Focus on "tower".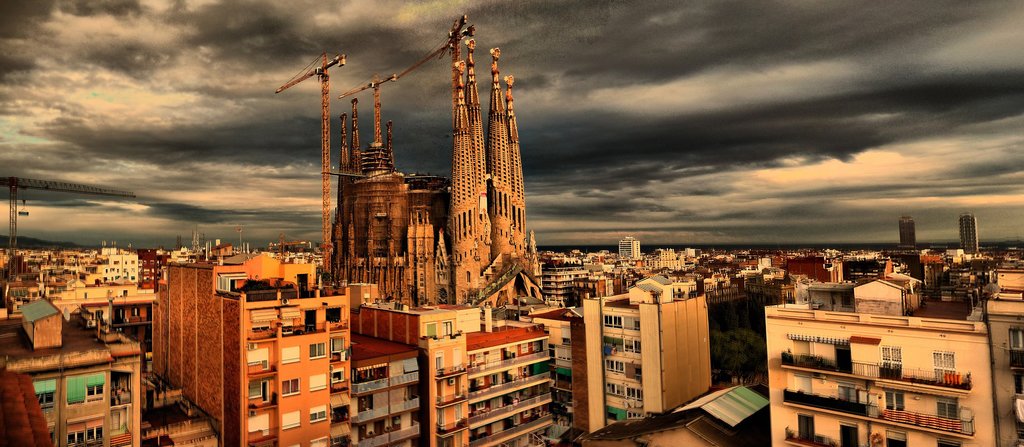
Focused at bbox=(0, 168, 131, 264).
